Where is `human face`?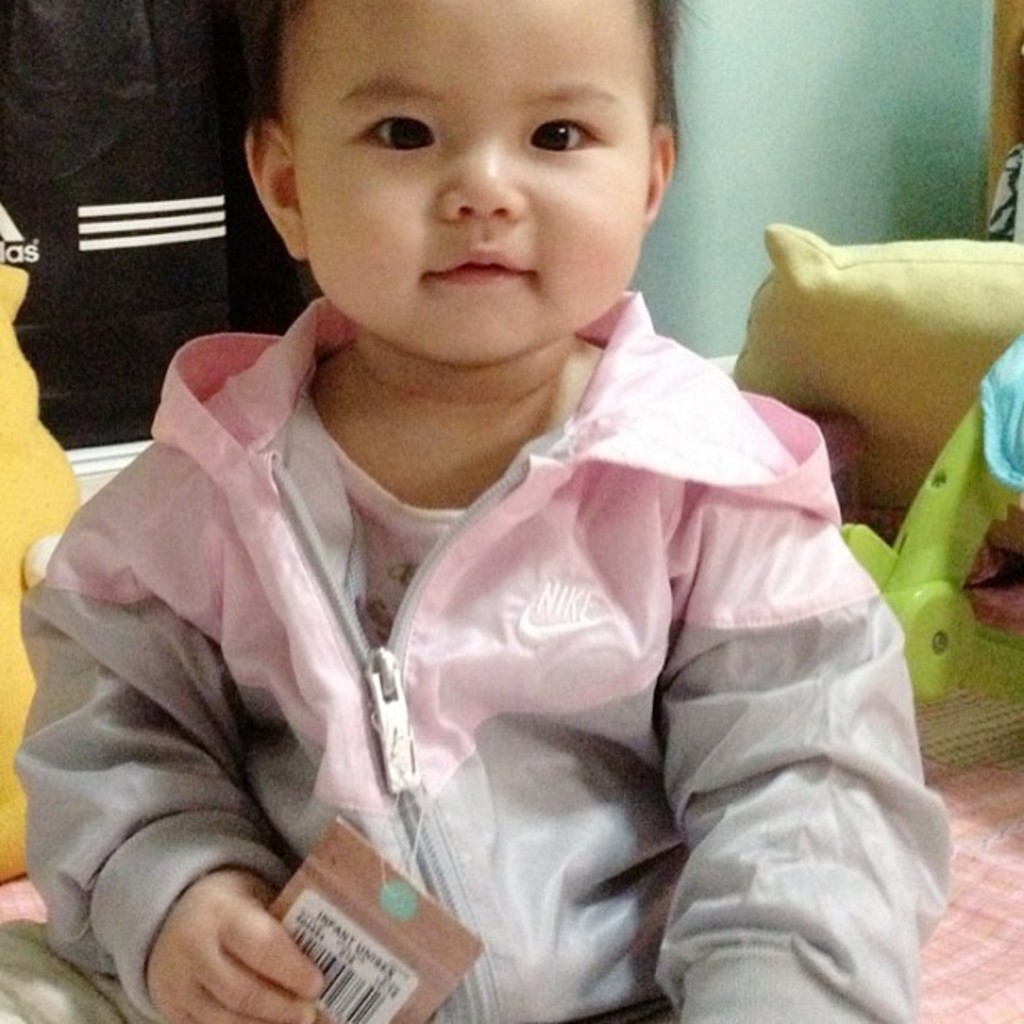
(left=286, top=0, right=653, bottom=366).
